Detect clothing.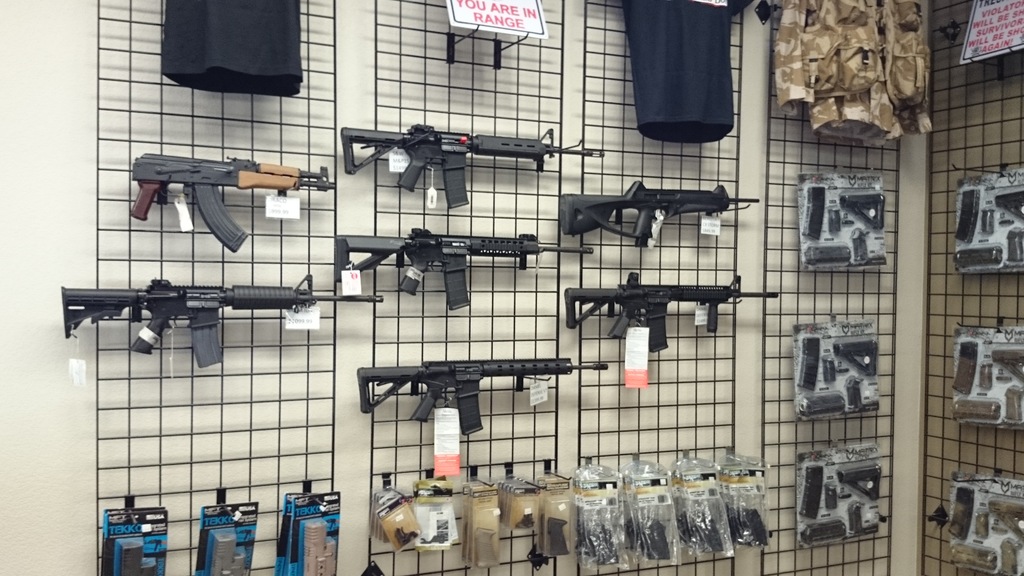
Detected at <box>159,0,307,97</box>.
